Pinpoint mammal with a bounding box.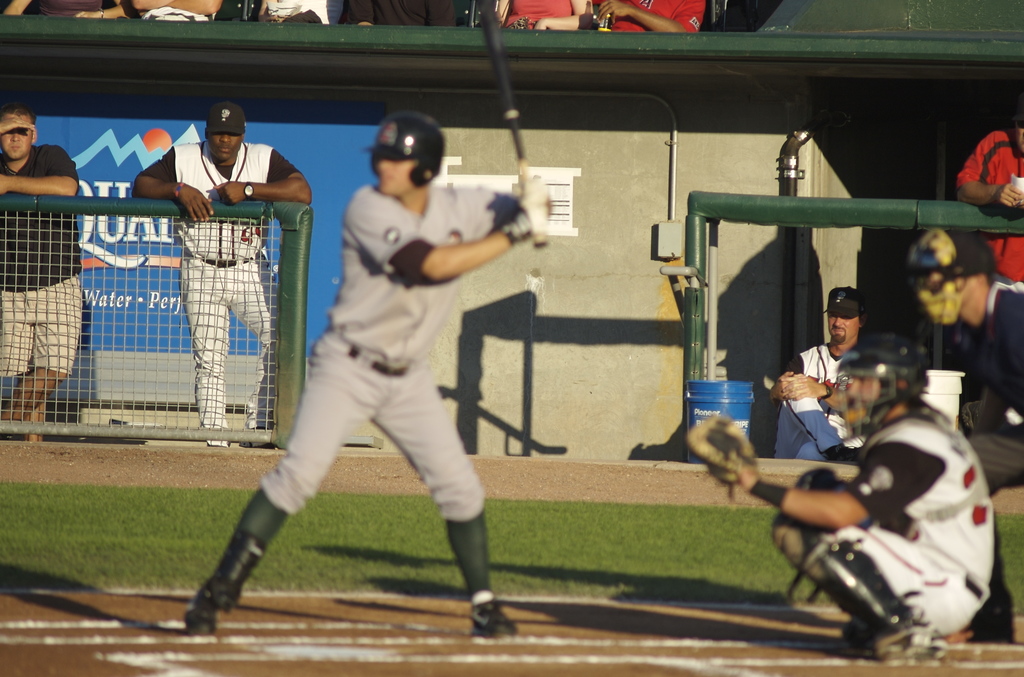
{"left": 952, "top": 106, "right": 1023, "bottom": 281}.
